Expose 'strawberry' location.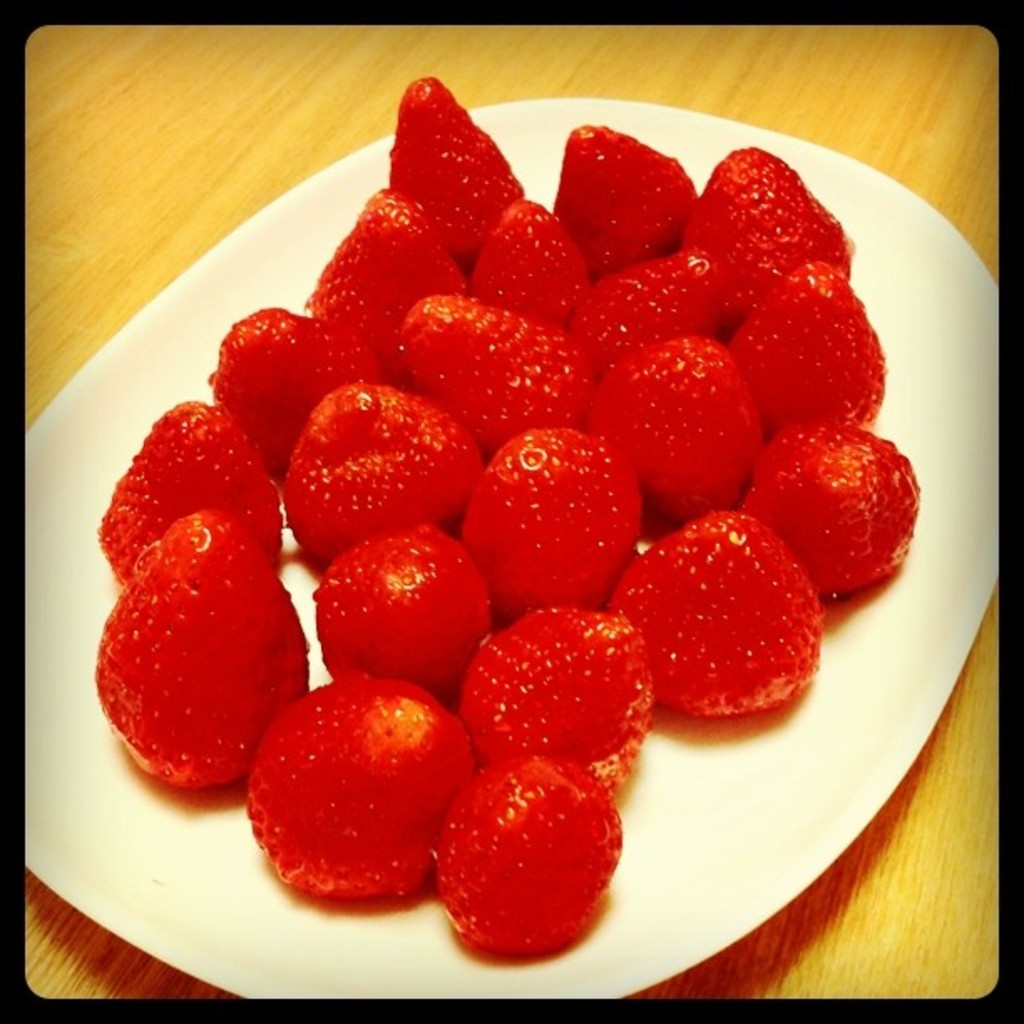
Exposed at [318,192,472,393].
